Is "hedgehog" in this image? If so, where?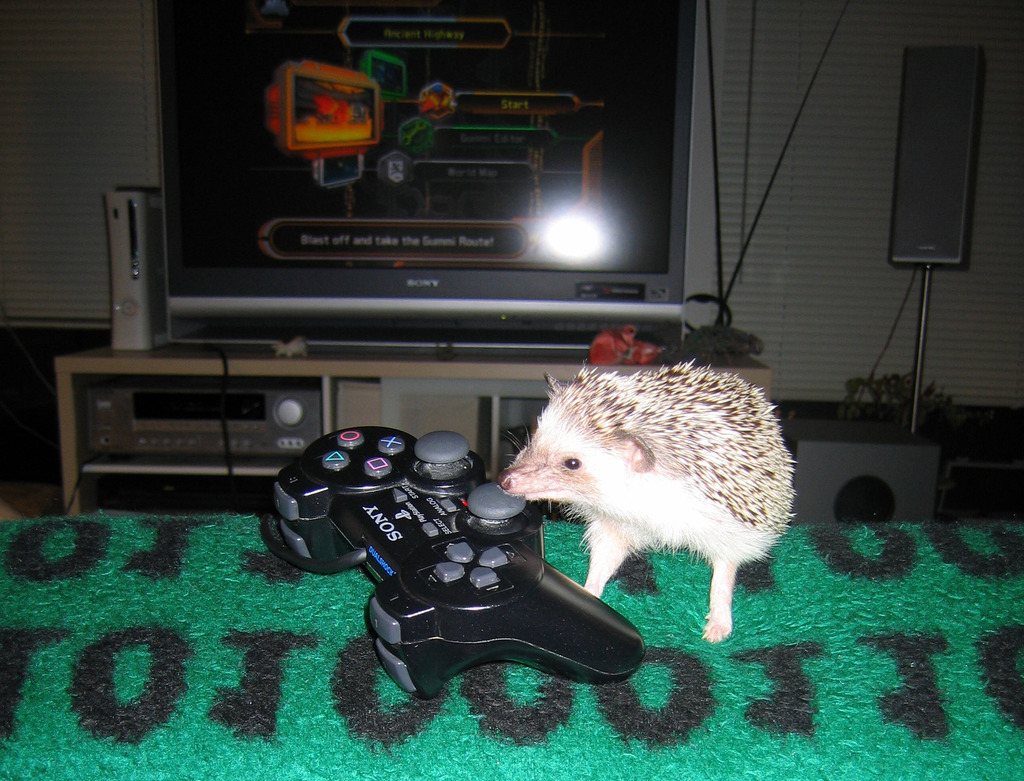
Yes, at select_region(497, 352, 799, 644).
